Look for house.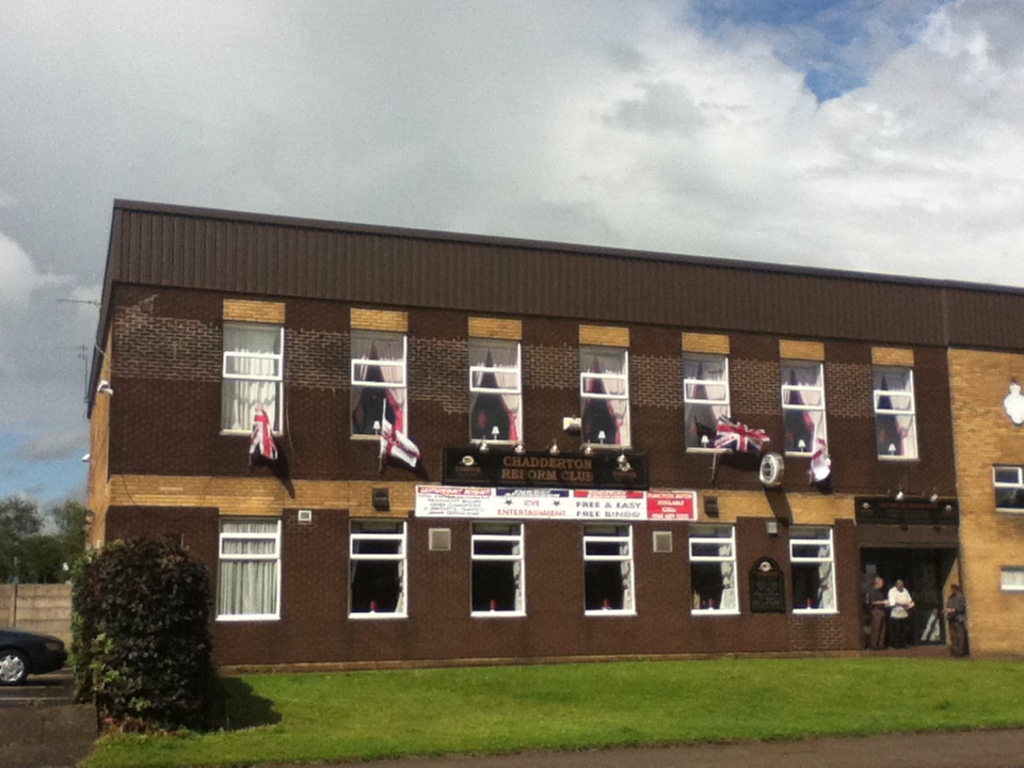
Found: 82, 199, 1023, 658.
